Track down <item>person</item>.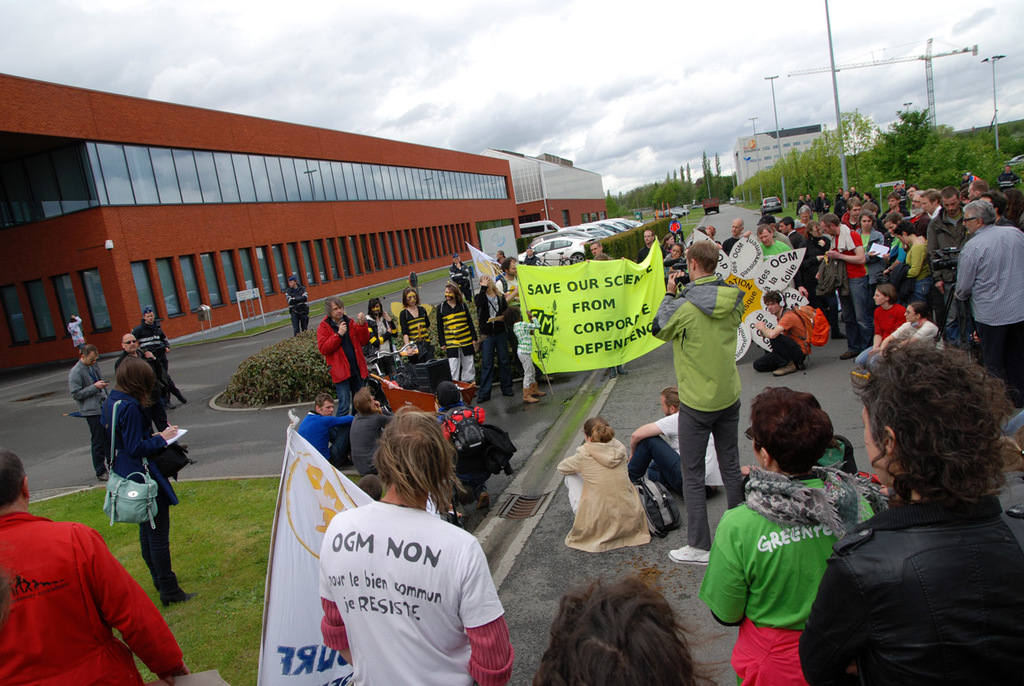
Tracked to crop(68, 344, 103, 480).
